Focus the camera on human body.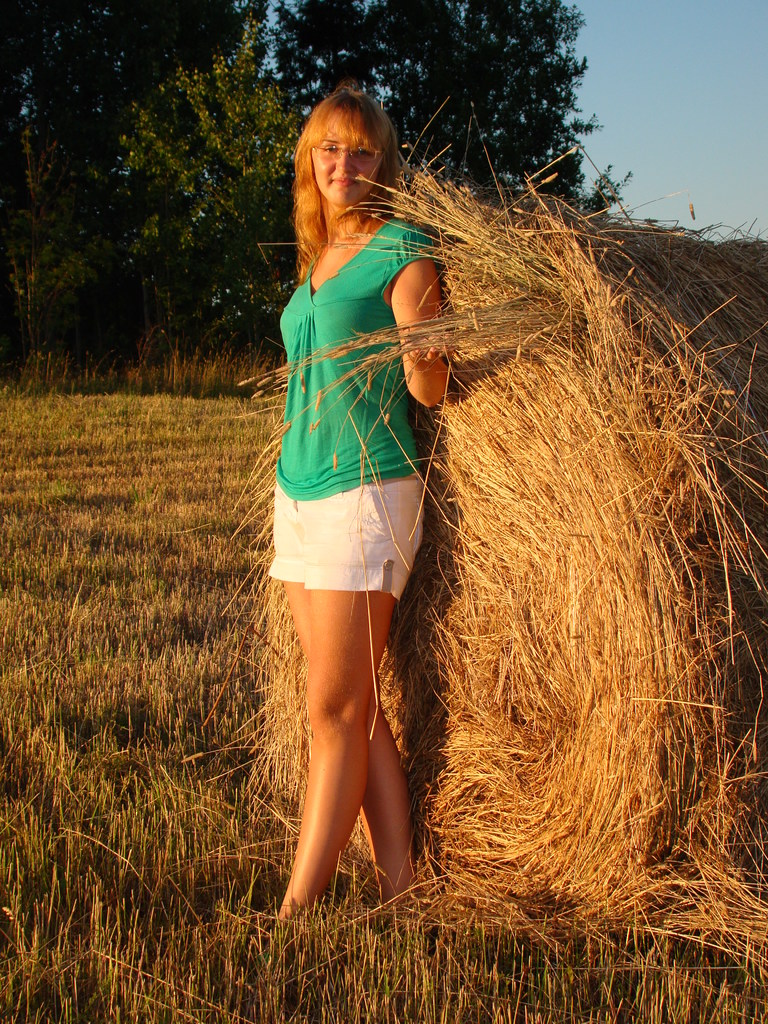
Focus region: (left=250, top=68, right=477, bottom=904).
